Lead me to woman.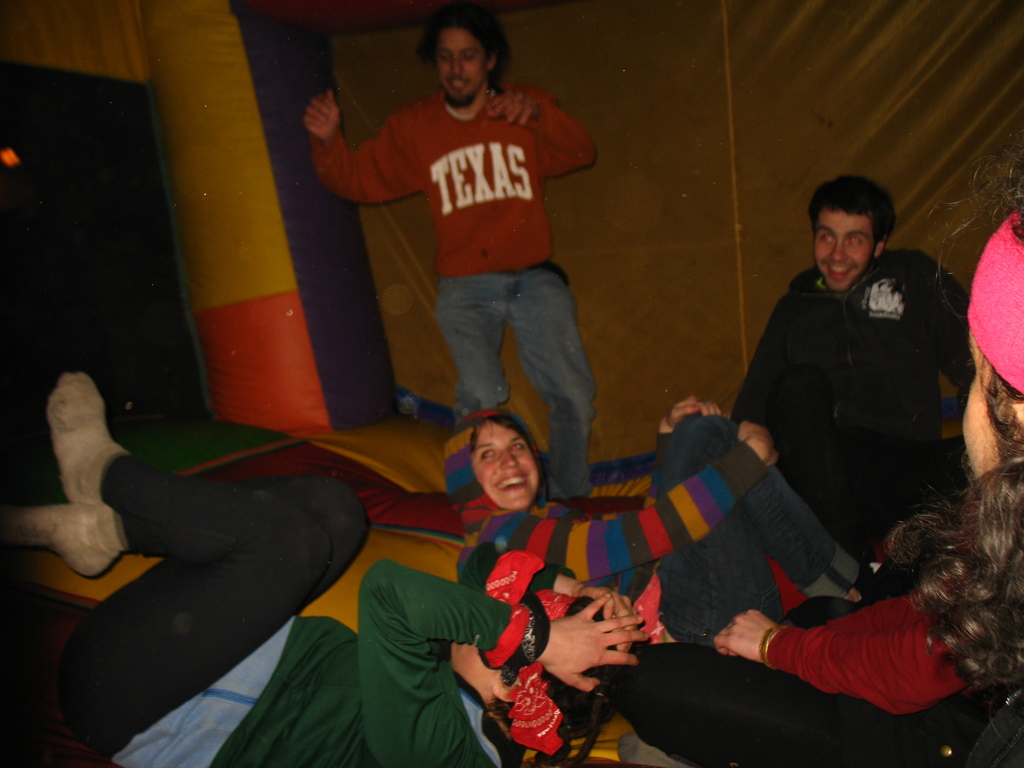
Lead to locate(612, 200, 1023, 767).
